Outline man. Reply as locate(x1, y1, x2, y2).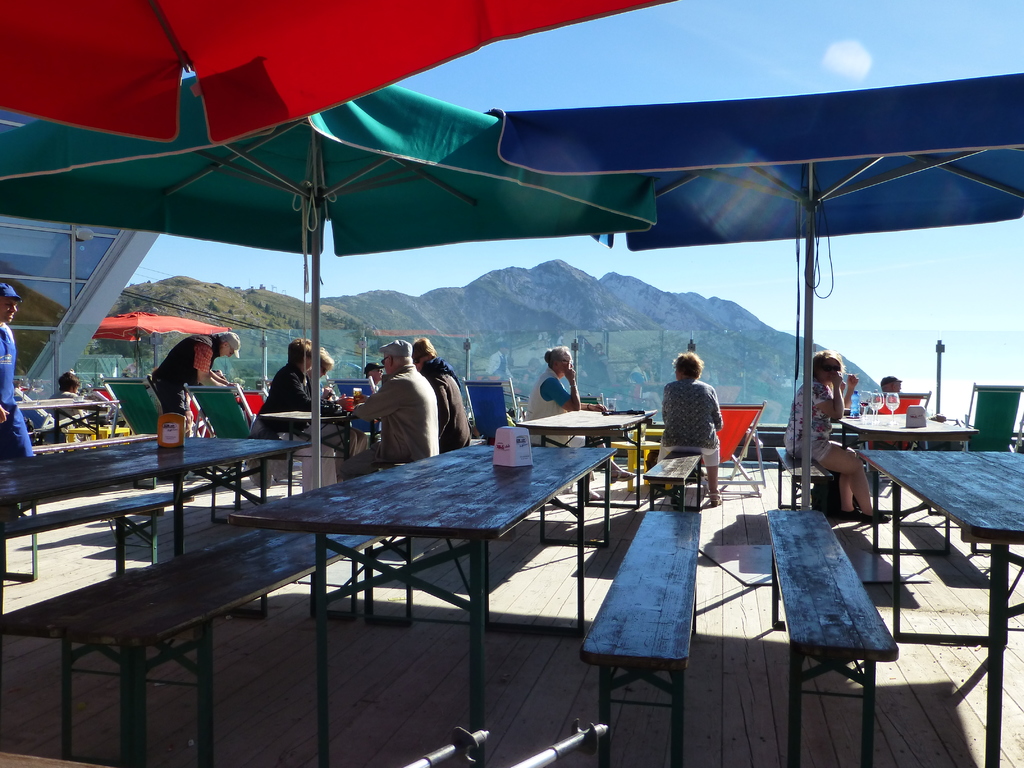
locate(42, 373, 84, 426).
